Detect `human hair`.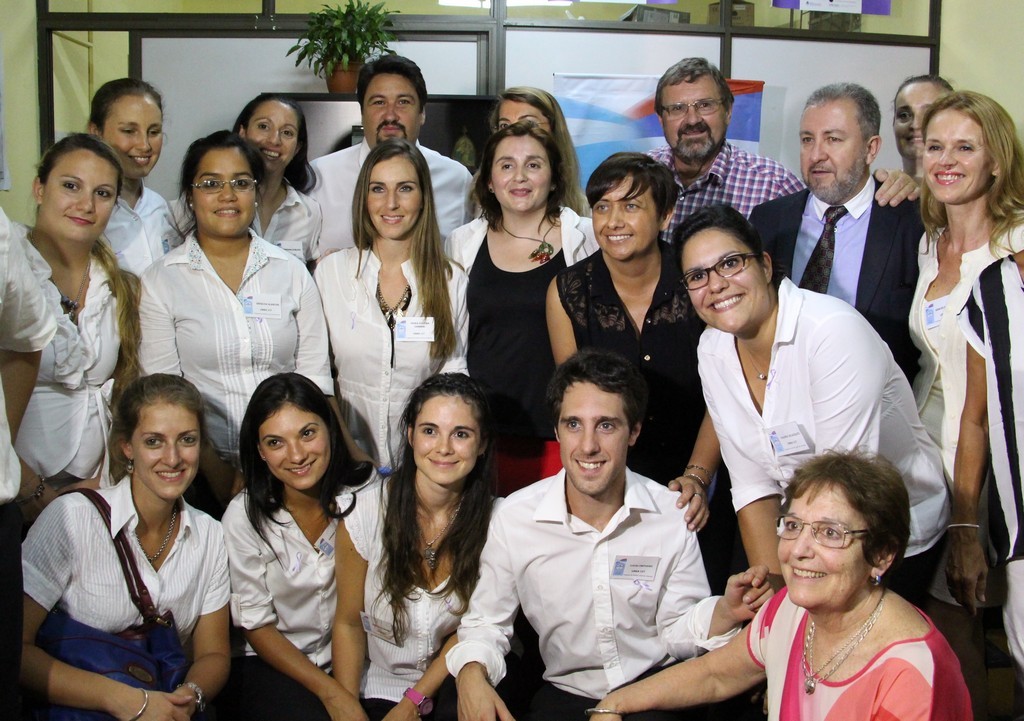
Detected at bbox=(477, 122, 573, 232).
